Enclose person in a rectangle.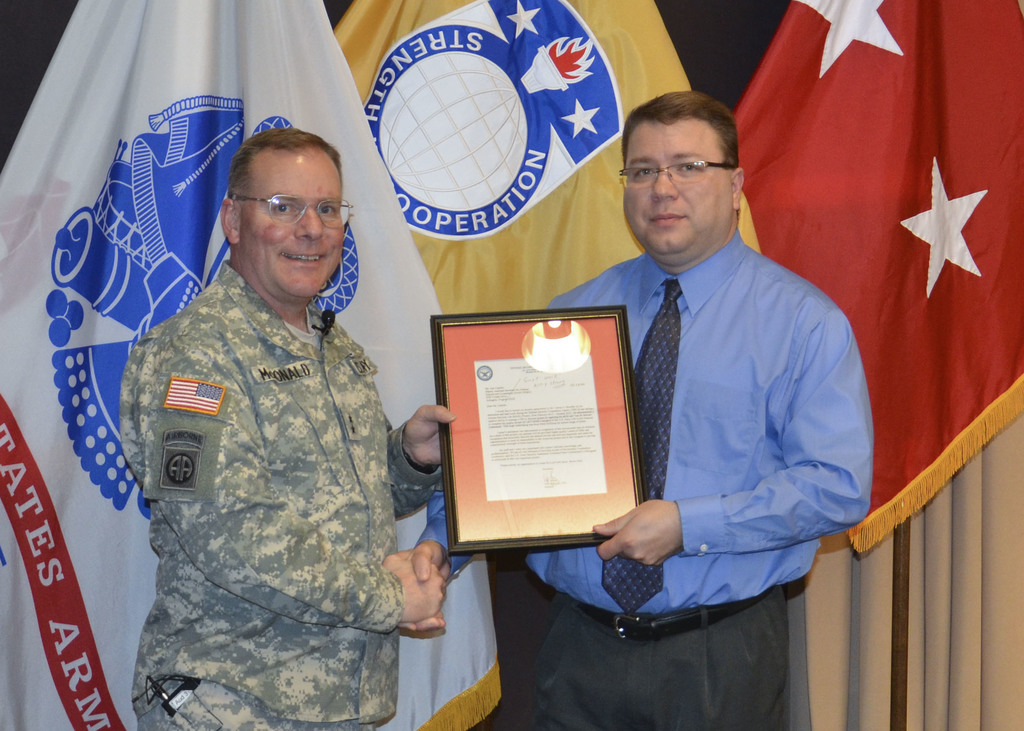
bbox=[409, 92, 871, 730].
